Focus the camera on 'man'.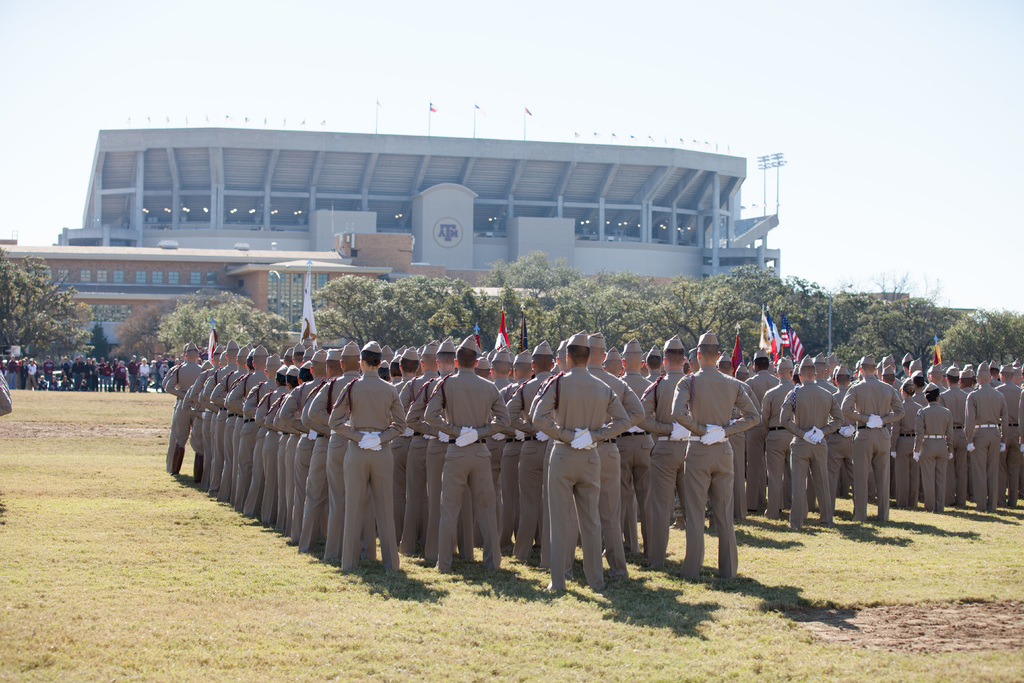
Focus region: select_region(482, 344, 515, 551).
